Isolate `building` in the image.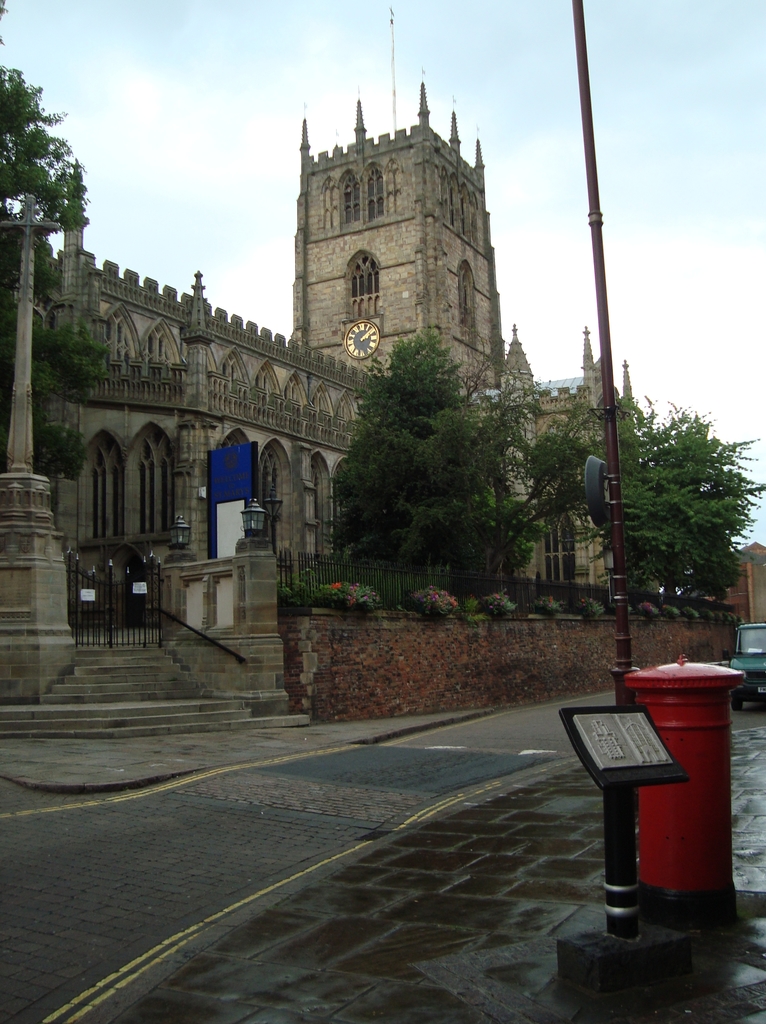
Isolated region: bbox=[0, 75, 765, 740].
